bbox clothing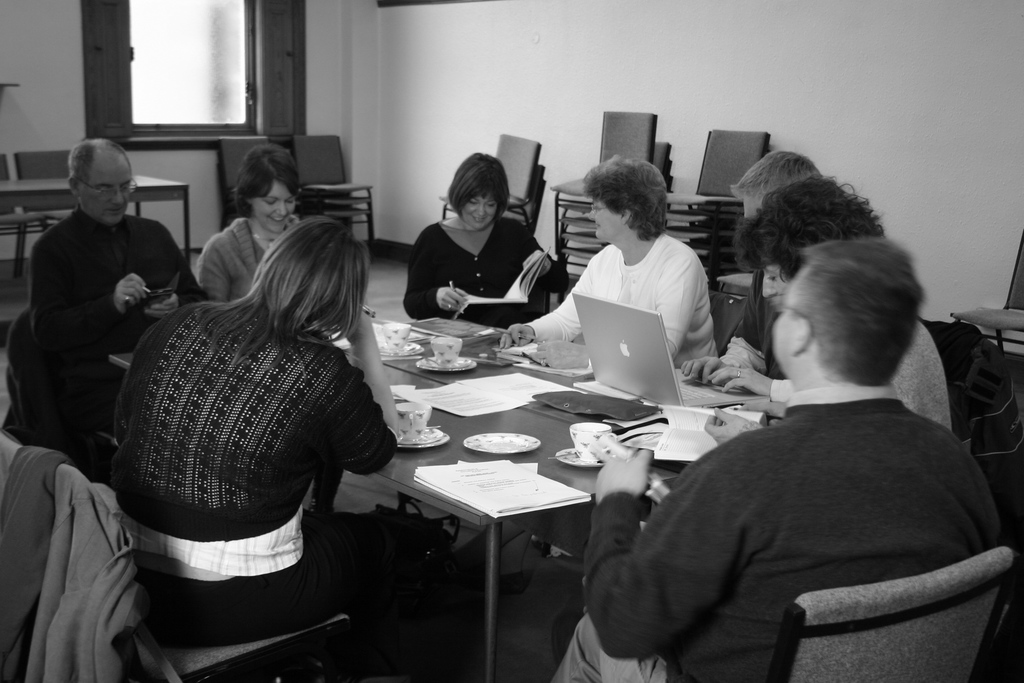
(x1=200, y1=215, x2=312, y2=307)
